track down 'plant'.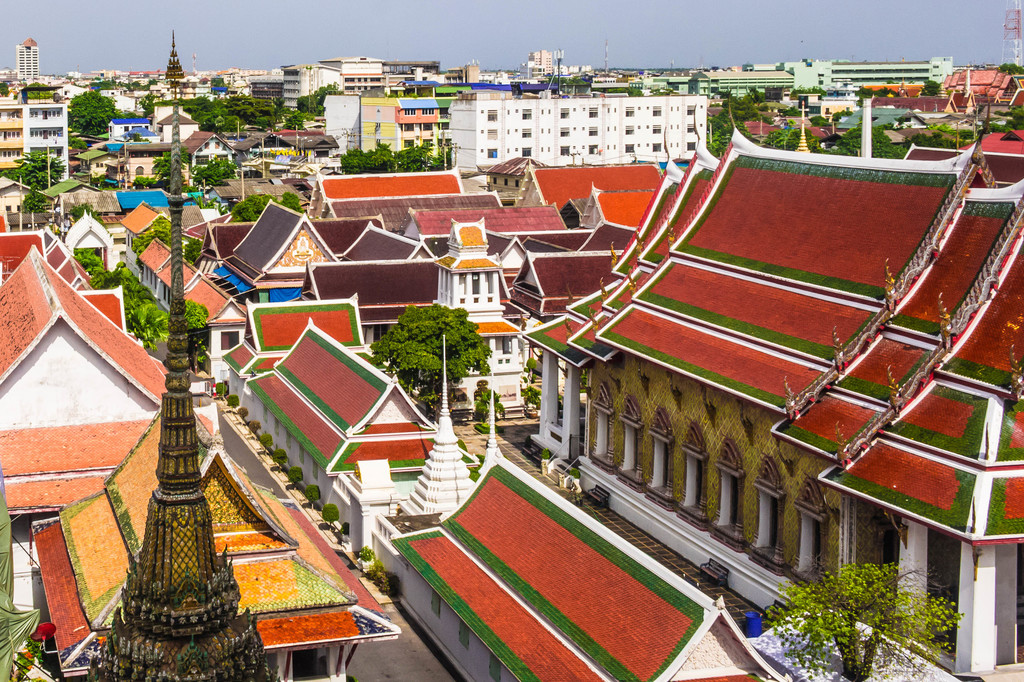
Tracked to Rect(25, 621, 55, 664).
